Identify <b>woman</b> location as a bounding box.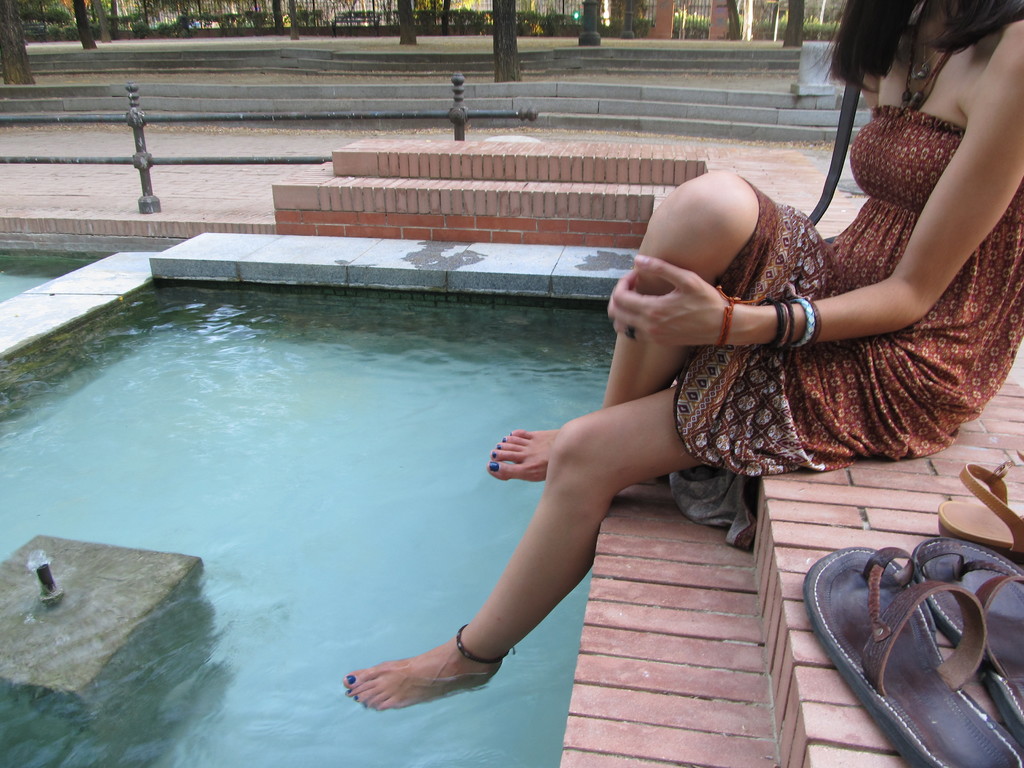
x1=342 y1=0 x2=1023 y2=711.
